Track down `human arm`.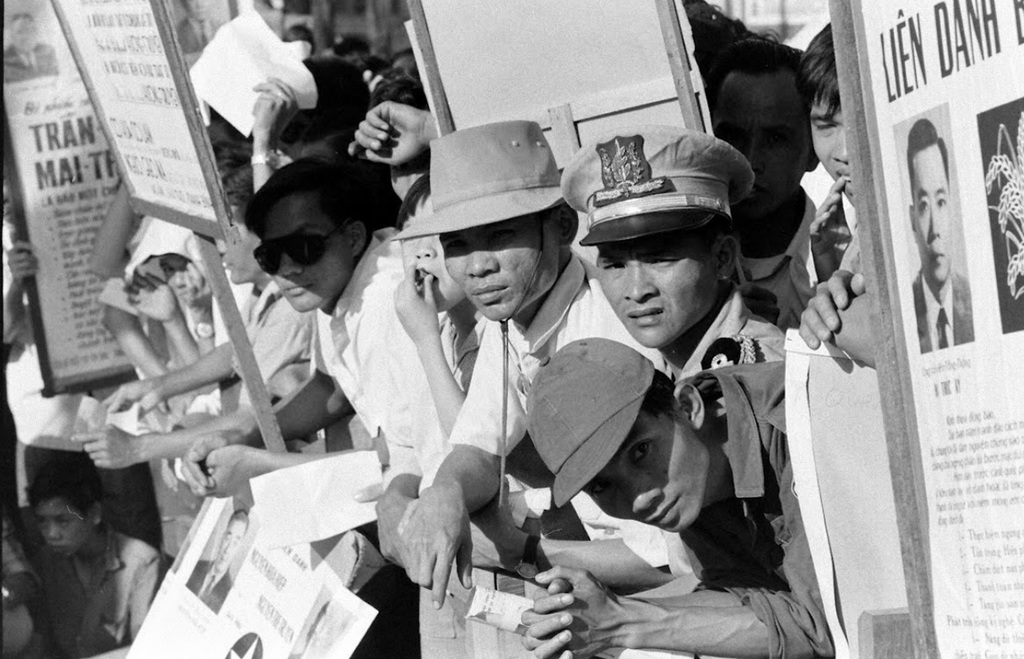
Tracked to x1=102, y1=337, x2=240, y2=415.
